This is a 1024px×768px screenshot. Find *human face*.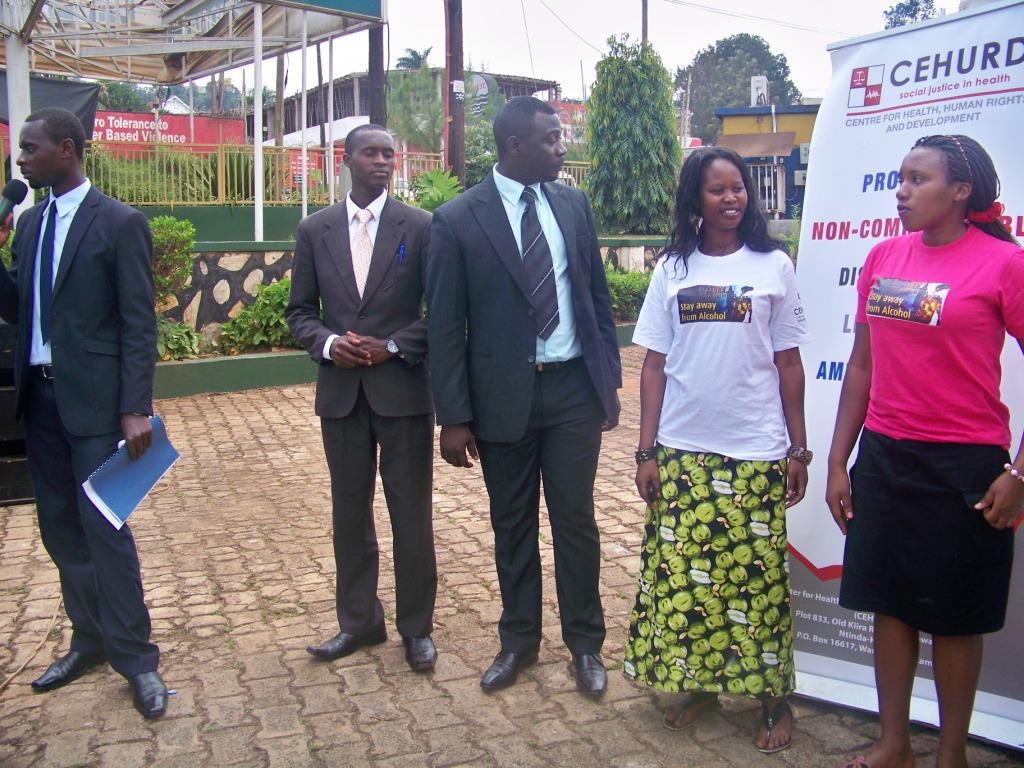
Bounding box: (left=892, top=148, right=954, bottom=225).
